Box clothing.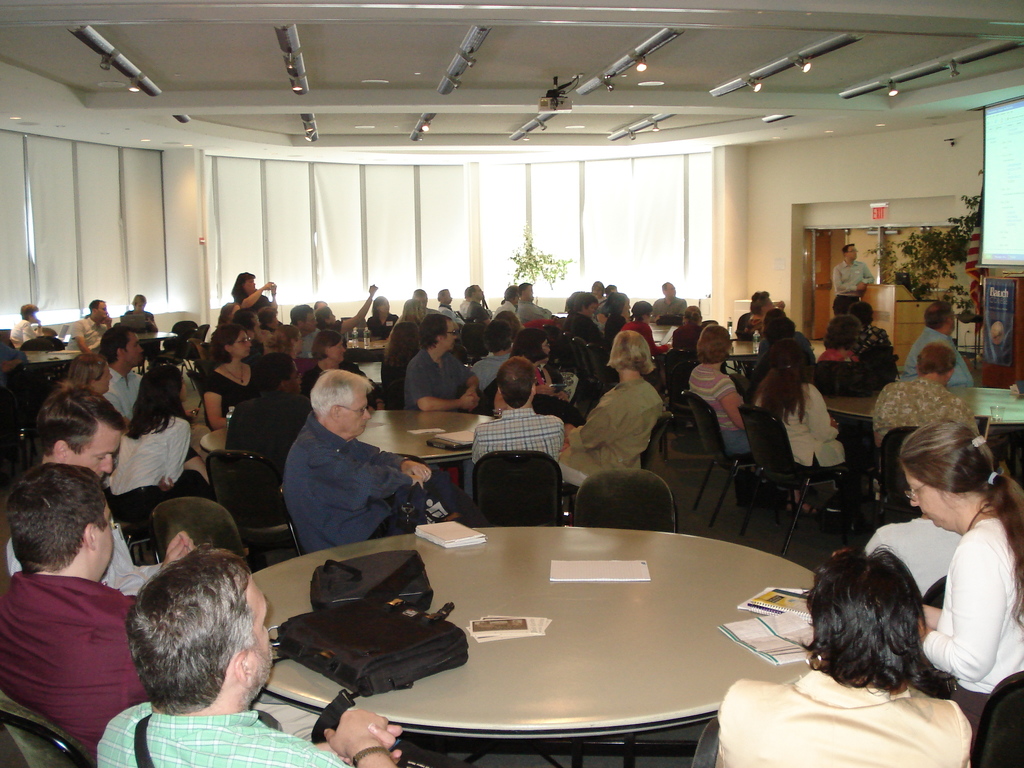
locate(198, 357, 252, 423).
